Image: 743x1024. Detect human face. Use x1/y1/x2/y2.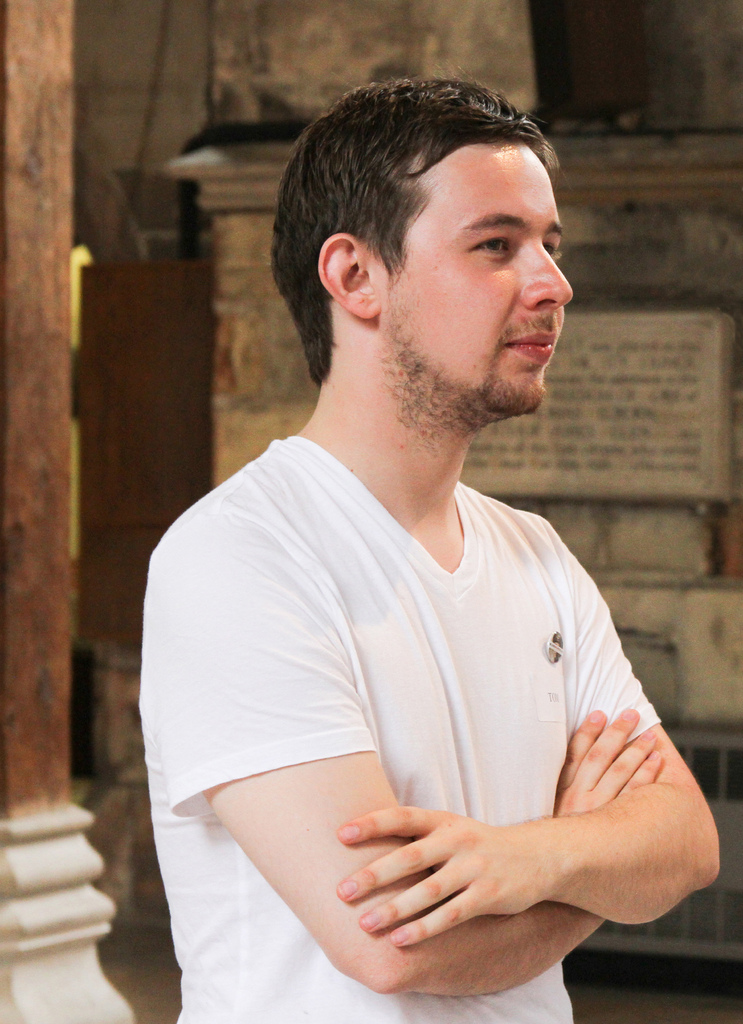
383/141/573/416.
